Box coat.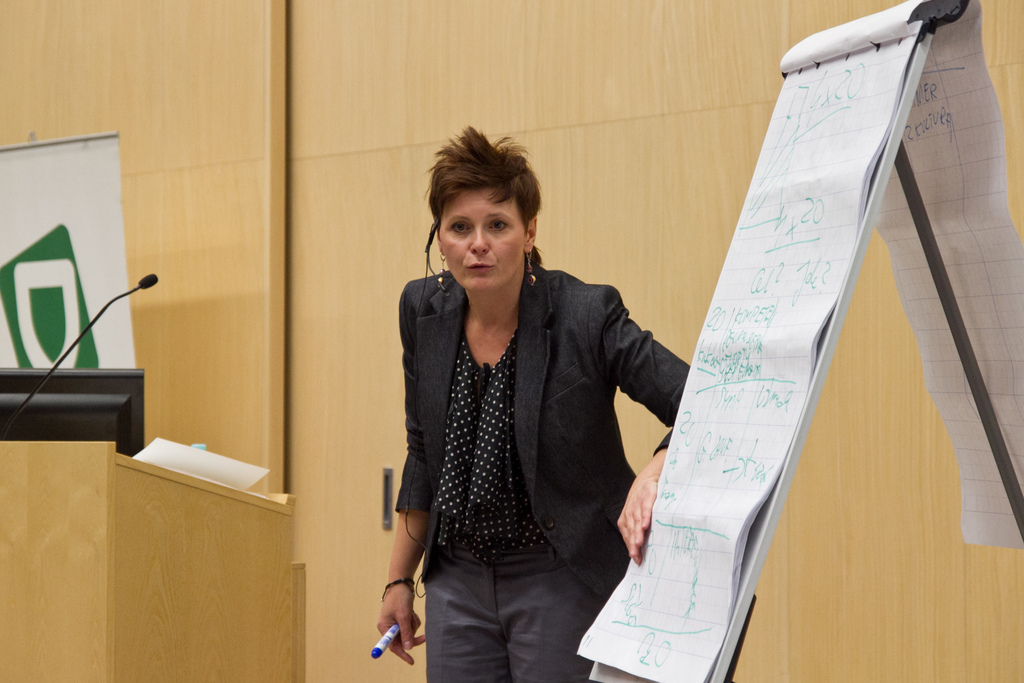
[x1=397, y1=257, x2=689, y2=602].
